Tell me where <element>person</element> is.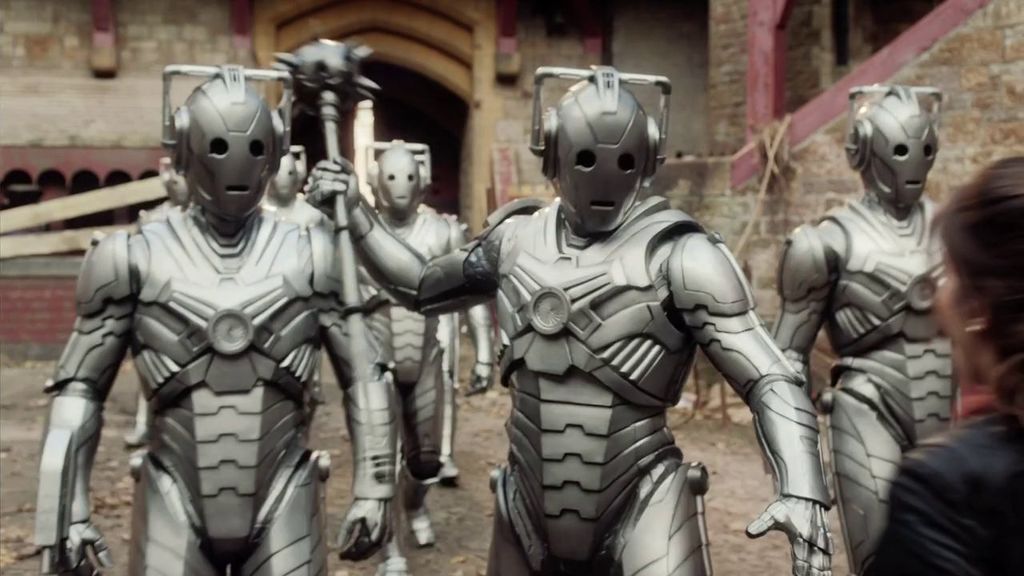
<element>person</element> is at <region>361, 134, 491, 540</region>.
